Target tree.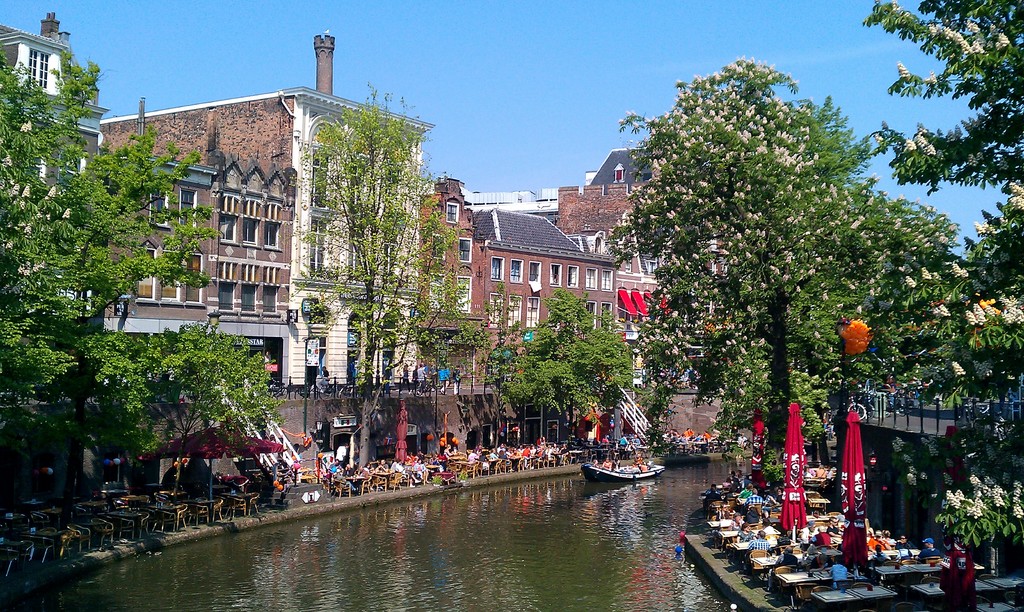
Target region: (left=292, top=86, right=496, bottom=470).
